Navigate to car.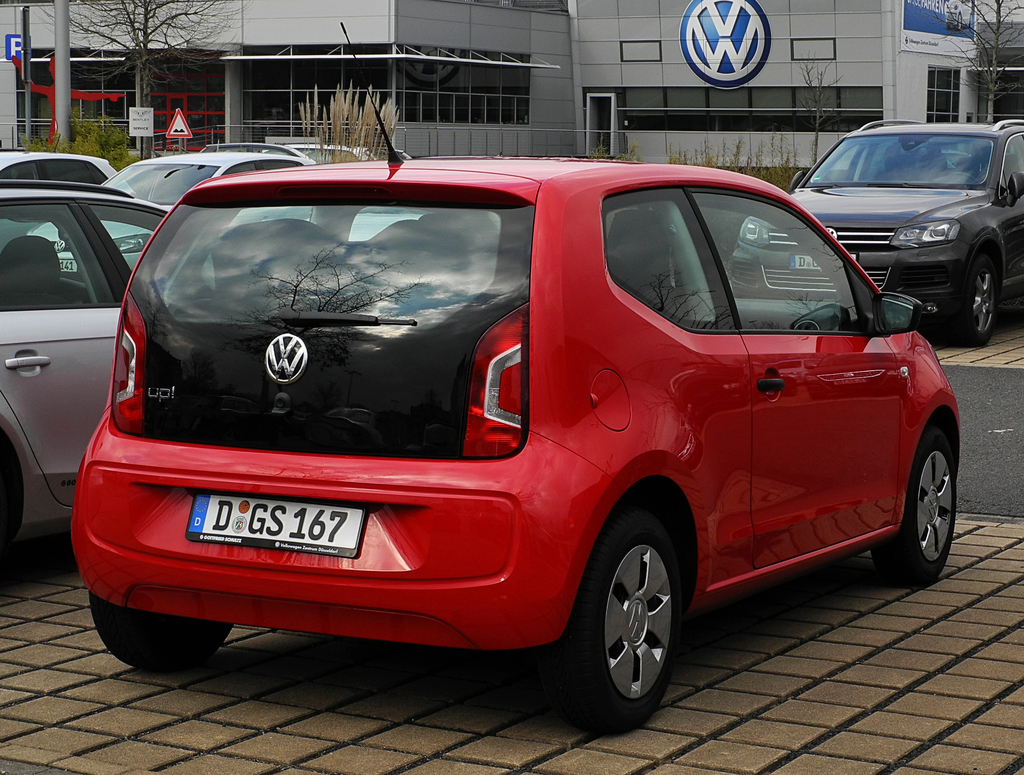
Navigation target: detection(28, 157, 319, 289).
